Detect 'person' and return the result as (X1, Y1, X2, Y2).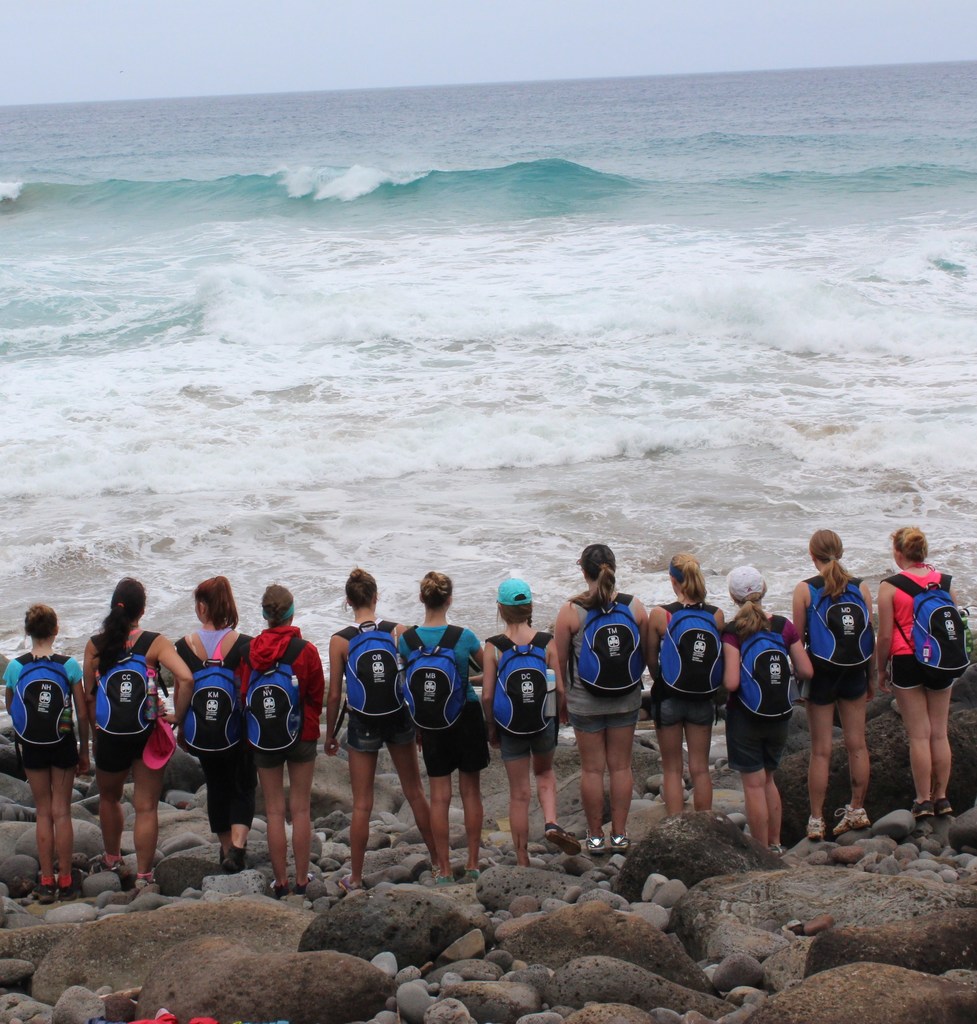
(541, 566, 668, 852).
